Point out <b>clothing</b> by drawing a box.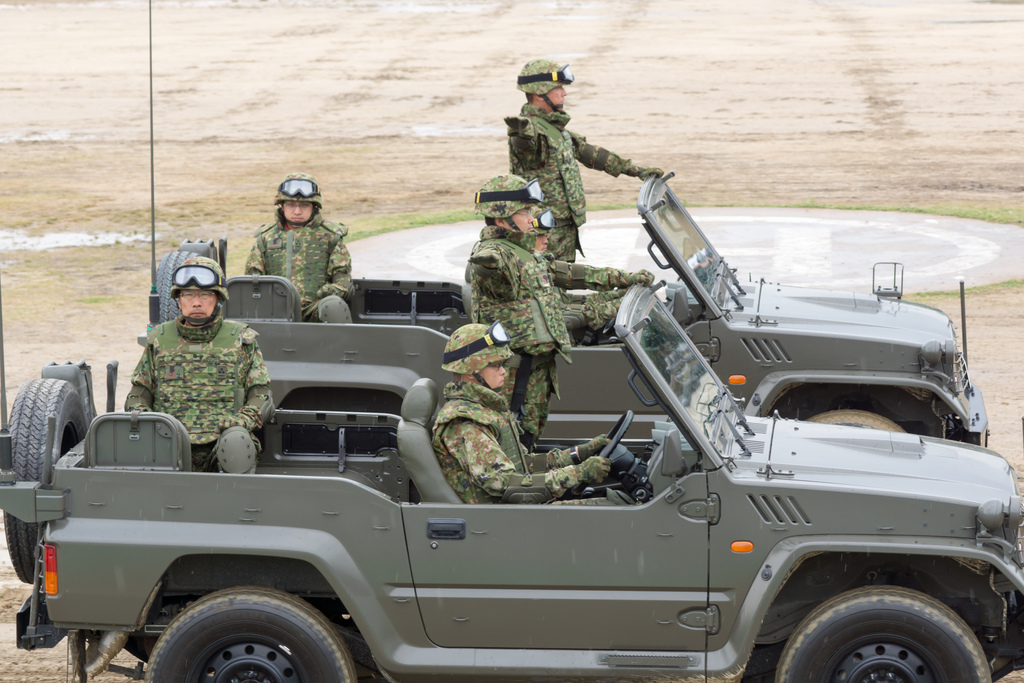
[506,94,666,253].
